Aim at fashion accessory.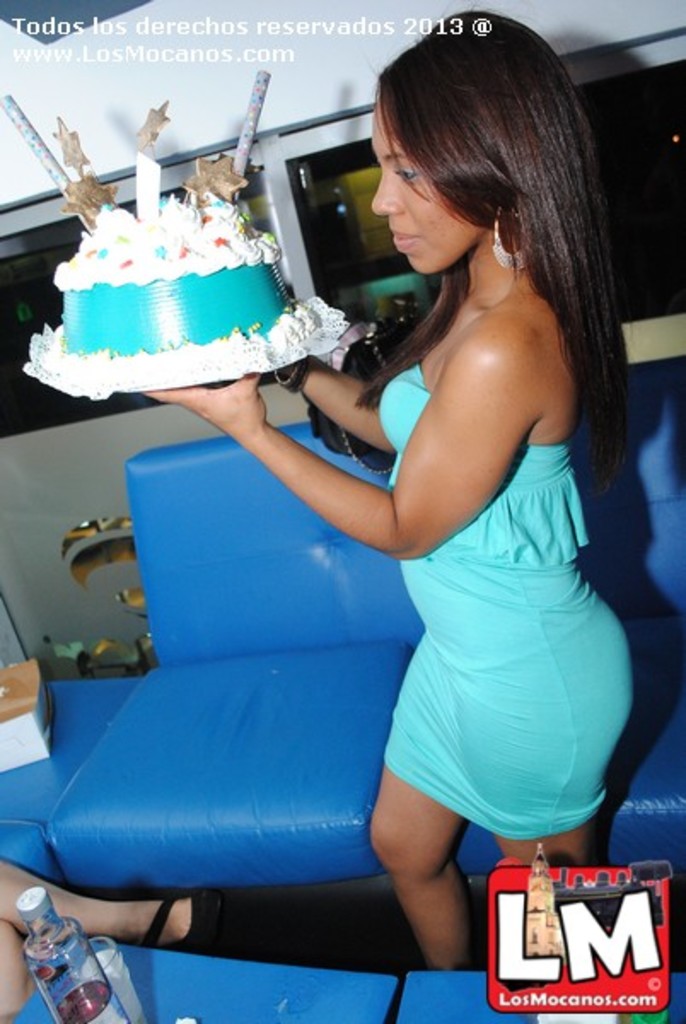
Aimed at <box>497,198,529,273</box>.
